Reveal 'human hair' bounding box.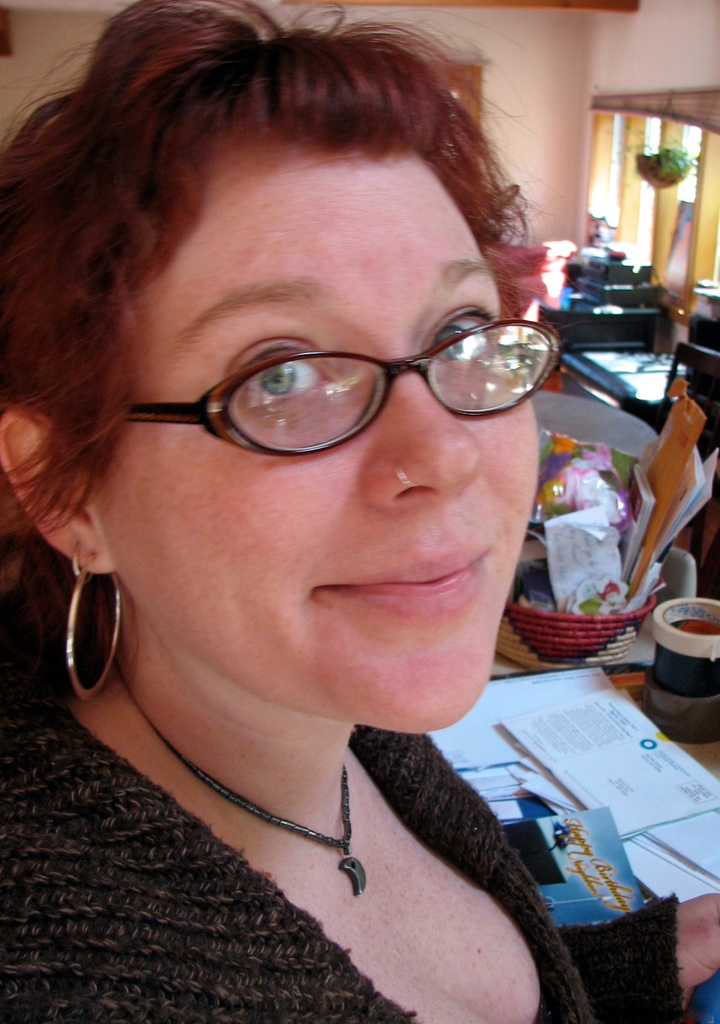
Revealed: <box>1,1,625,732</box>.
